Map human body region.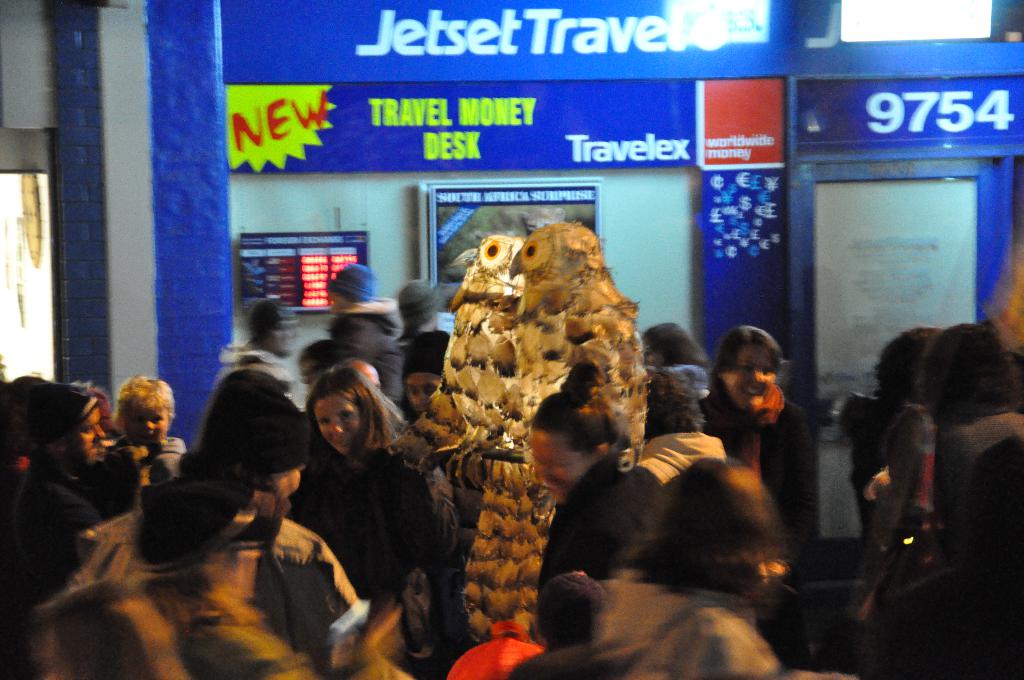
Mapped to rect(12, 385, 122, 611).
